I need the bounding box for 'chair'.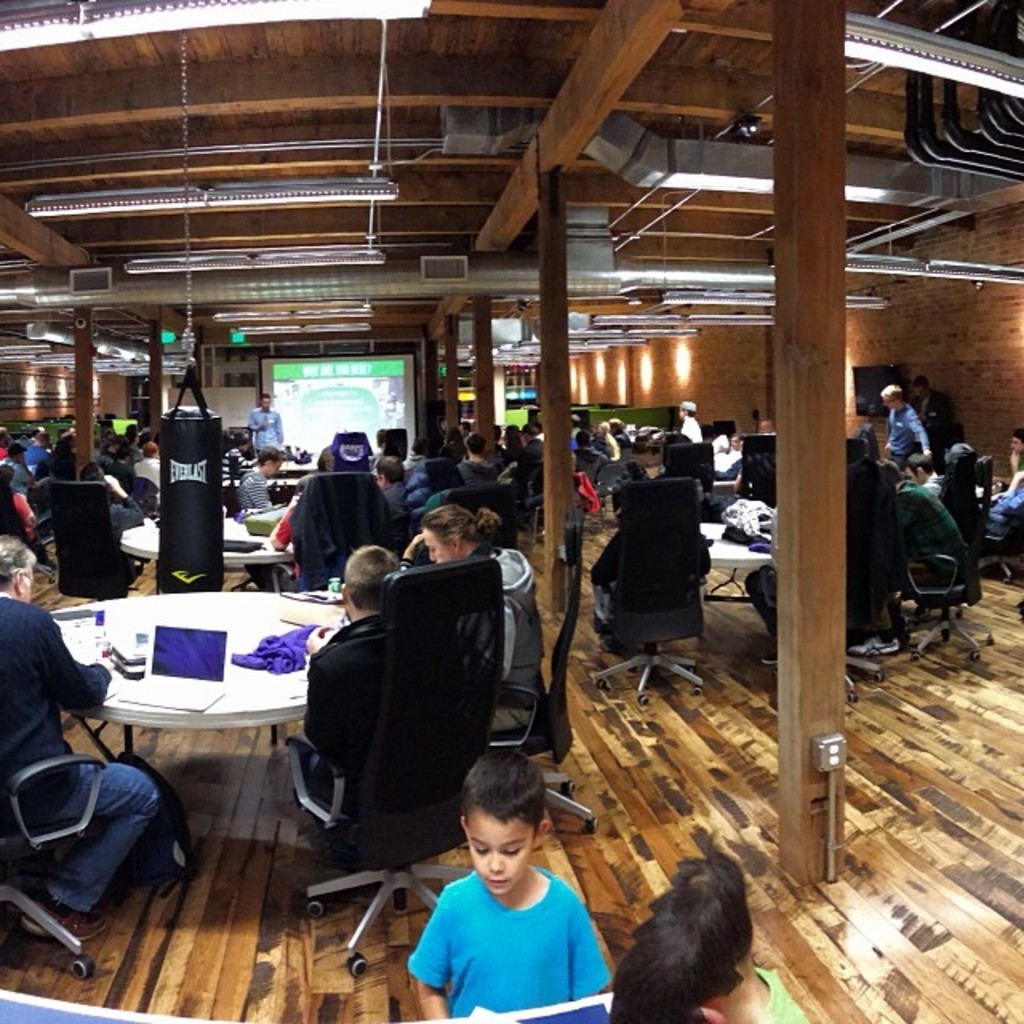
Here it is: l=280, t=608, r=491, b=920.
